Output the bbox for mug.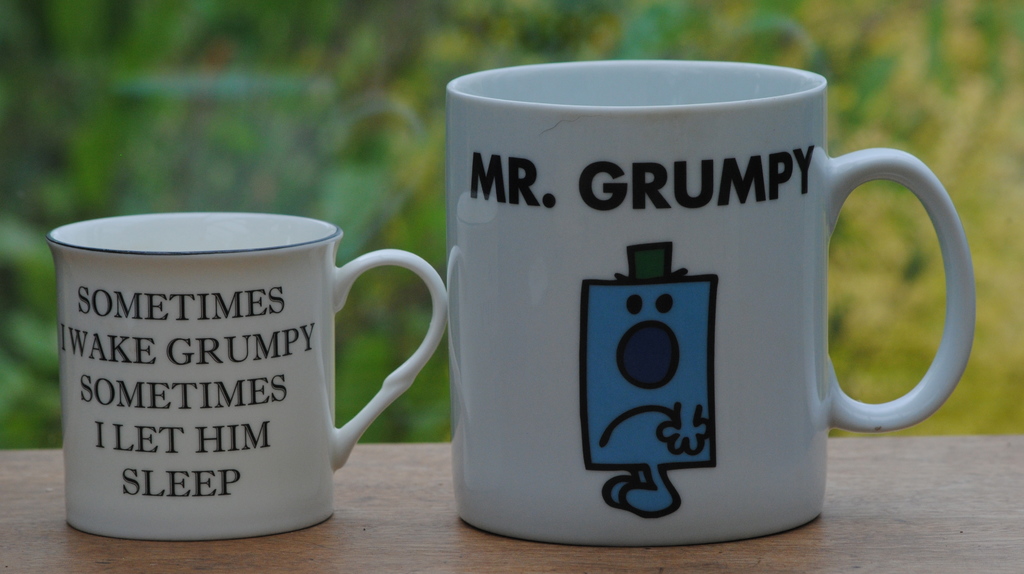
Rect(42, 213, 446, 539).
